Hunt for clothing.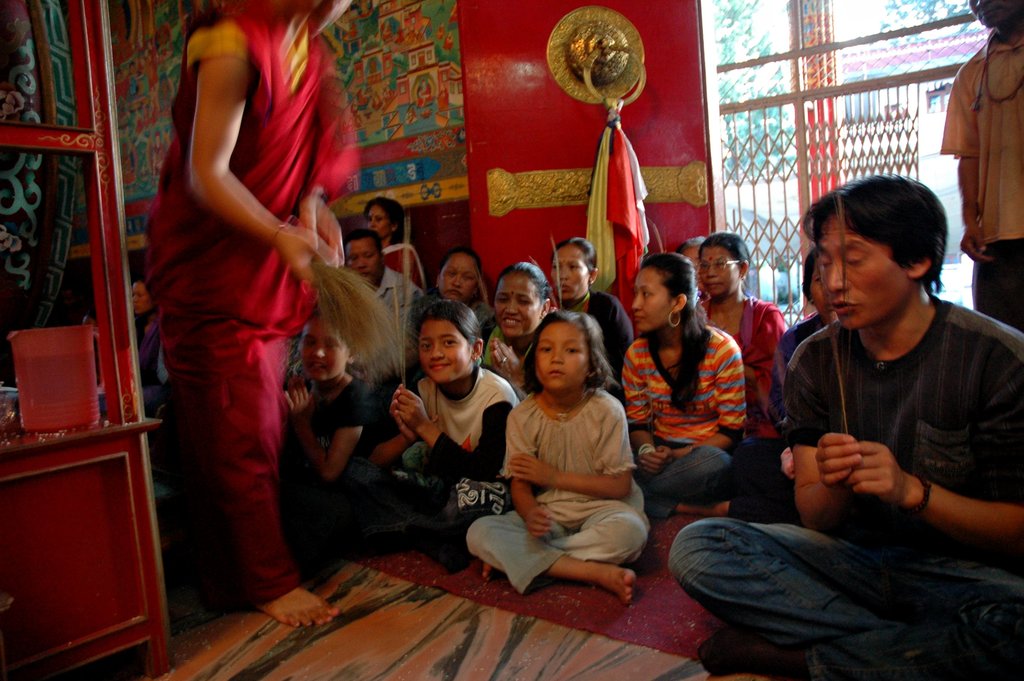
Hunted down at (left=145, top=0, right=356, bottom=605).
